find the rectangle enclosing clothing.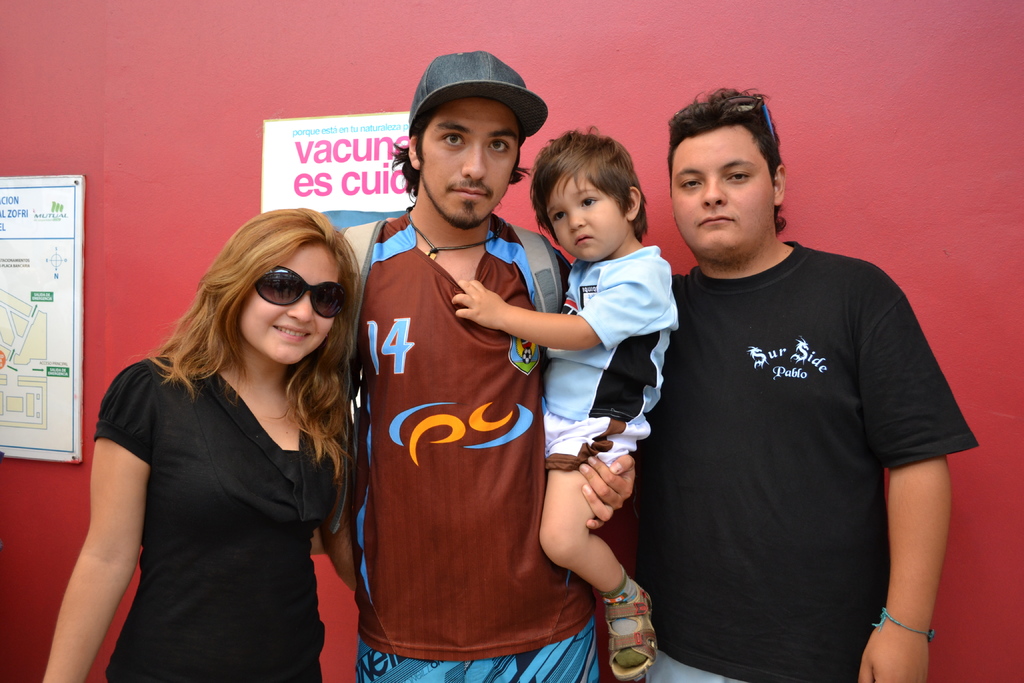
BBox(333, 50, 593, 682).
